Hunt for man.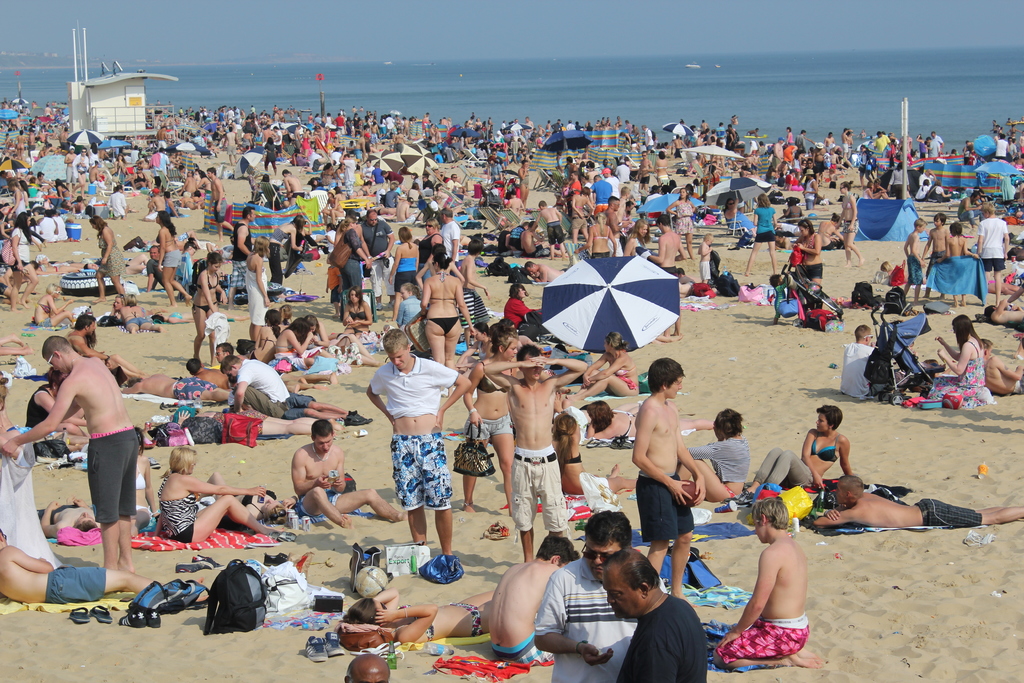
Hunted down at x1=626, y1=354, x2=706, y2=609.
